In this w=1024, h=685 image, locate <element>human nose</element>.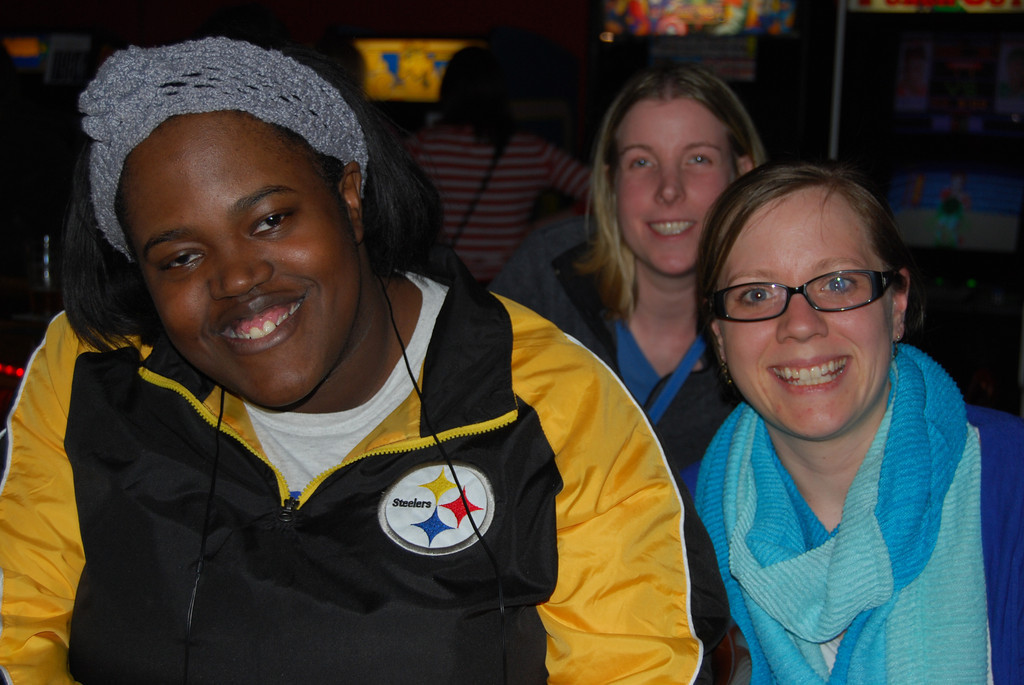
Bounding box: BBox(206, 230, 275, 299).
